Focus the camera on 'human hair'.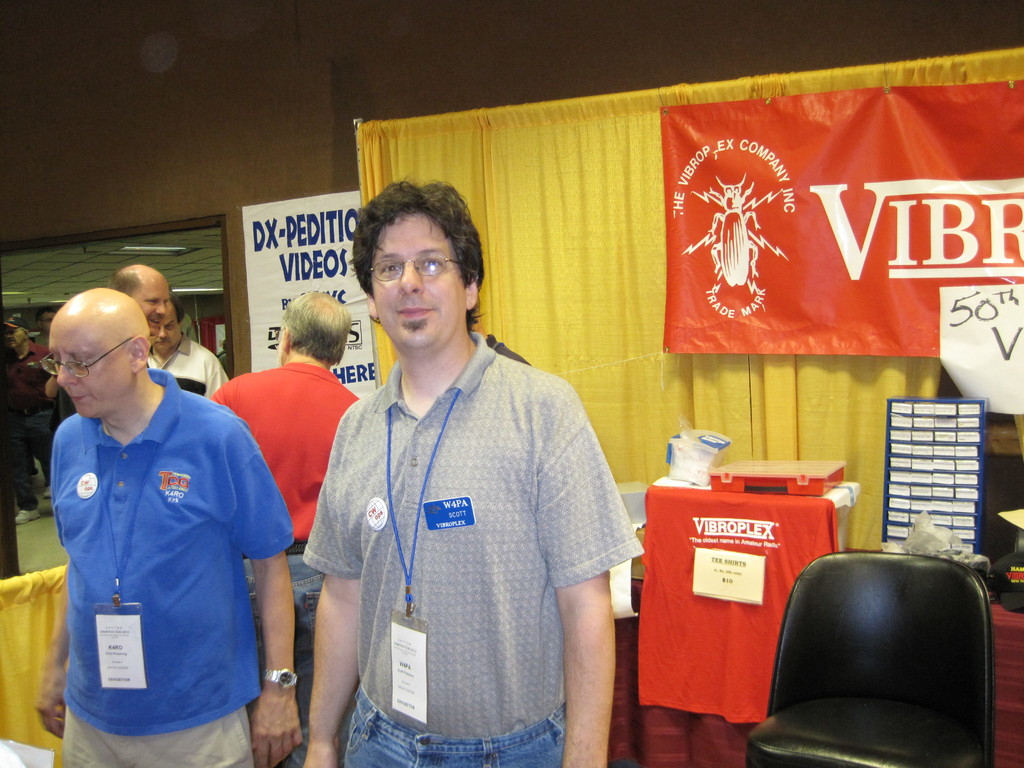
Focus region: Rect(0, 321, 20, 356).
